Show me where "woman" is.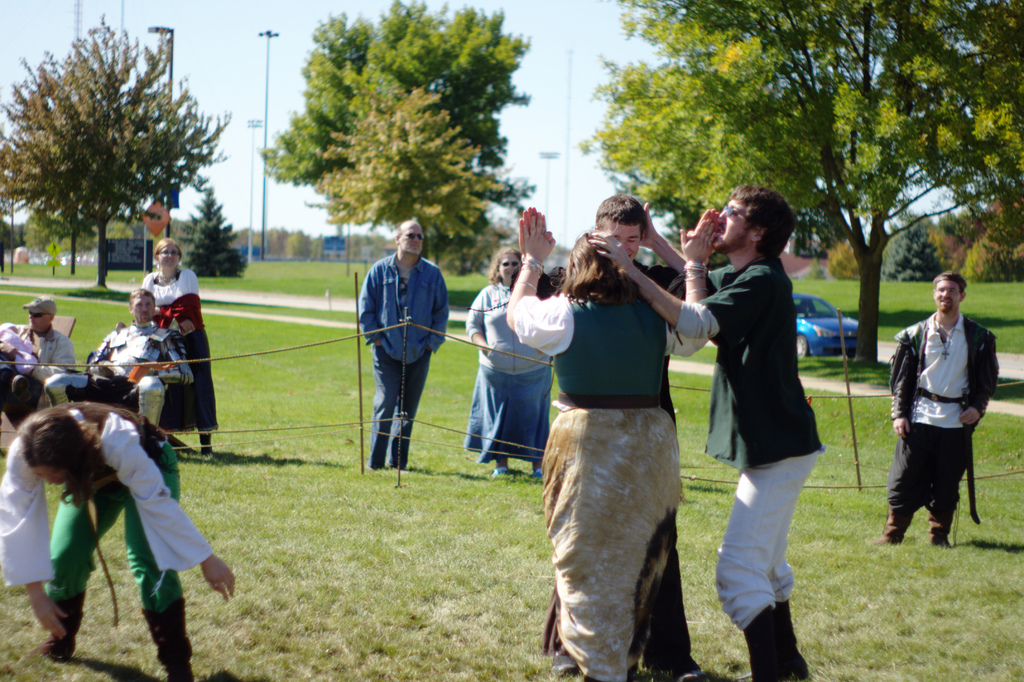
"woman" is at bbox=(0, 376, 253, 681).
